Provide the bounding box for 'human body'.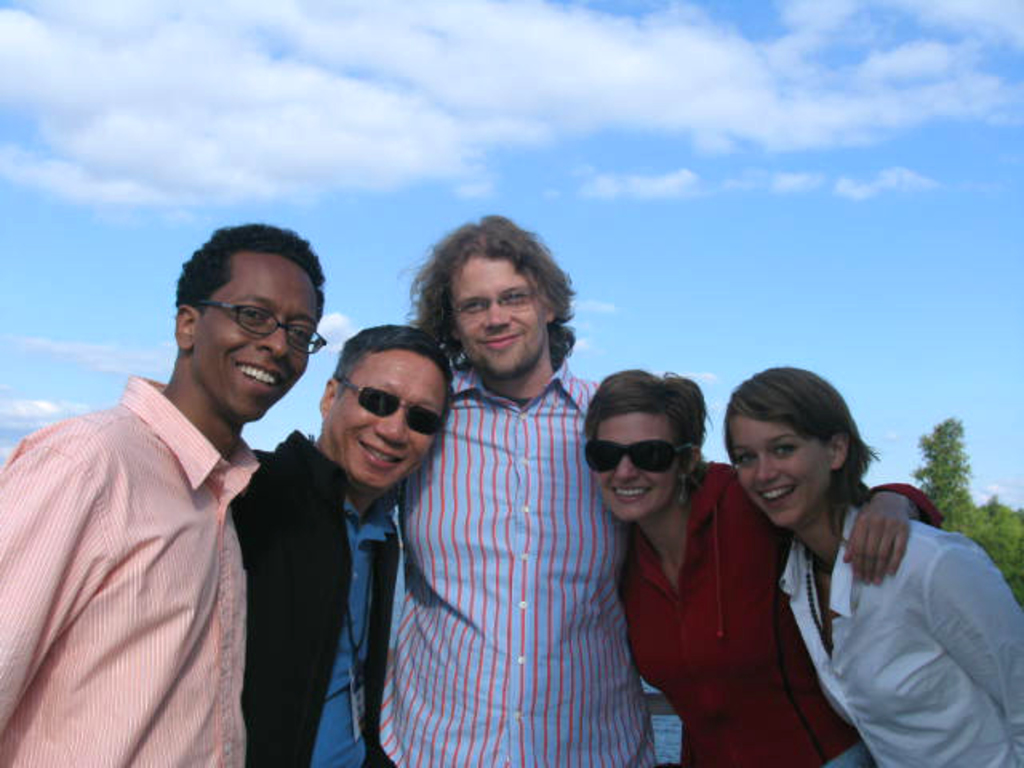
[x1=778, y1=504, x2=1022, y2=766].
